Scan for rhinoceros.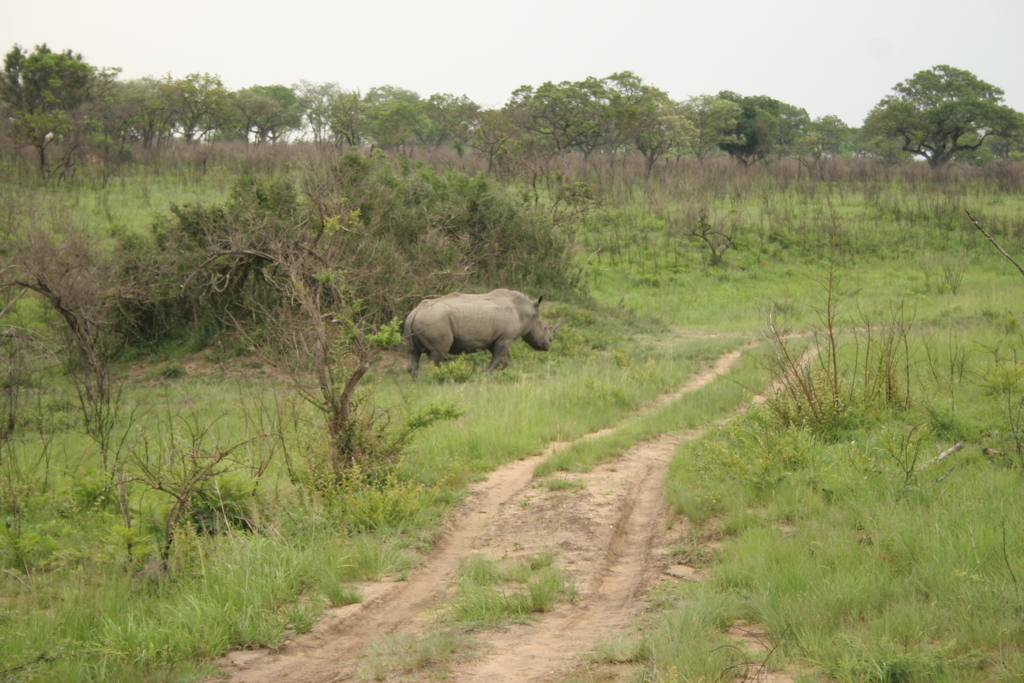
Scan result: [395,284,564,384].
